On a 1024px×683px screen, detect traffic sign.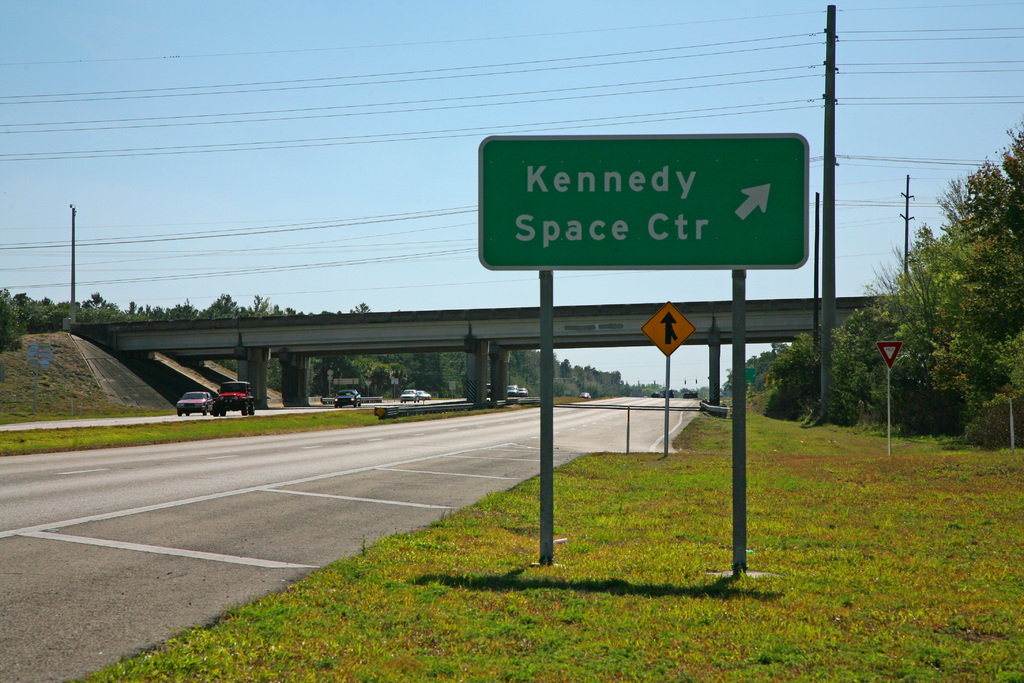
detection(874, 341, 904, 374).
